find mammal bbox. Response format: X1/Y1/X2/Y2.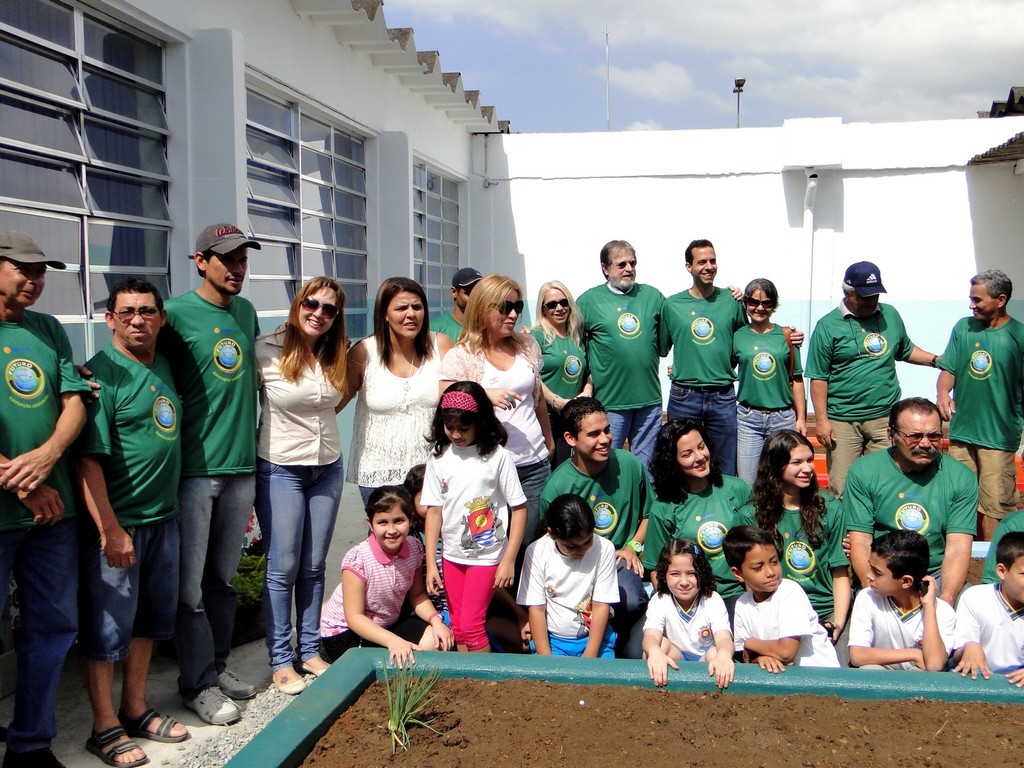
642/416/852/660.
